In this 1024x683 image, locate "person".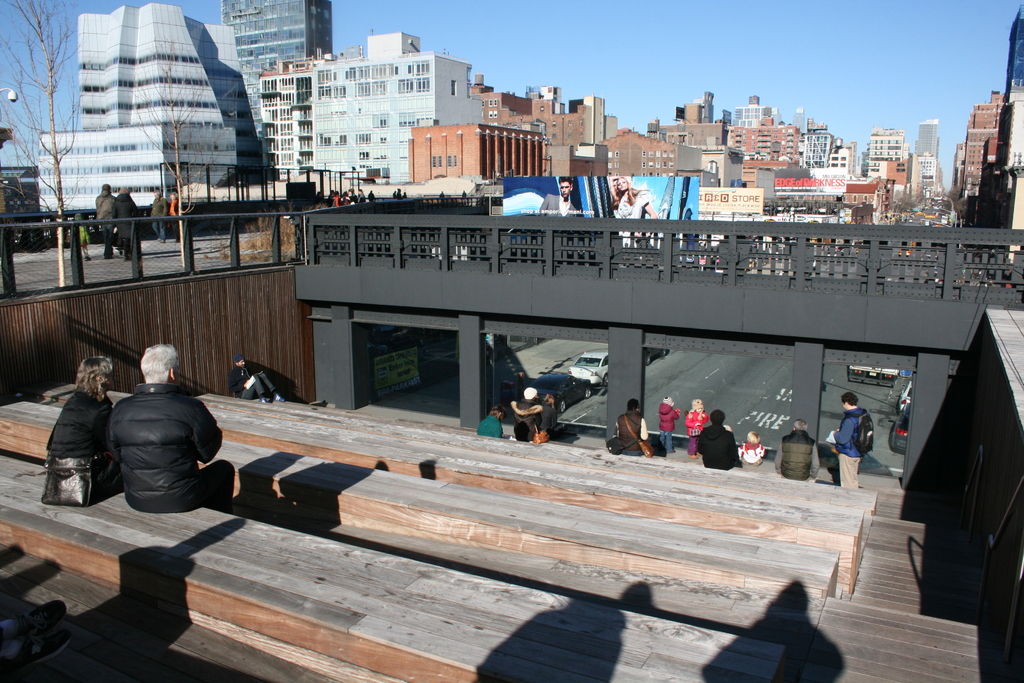
Bounding box: rect(42, 354, 120, 504).
